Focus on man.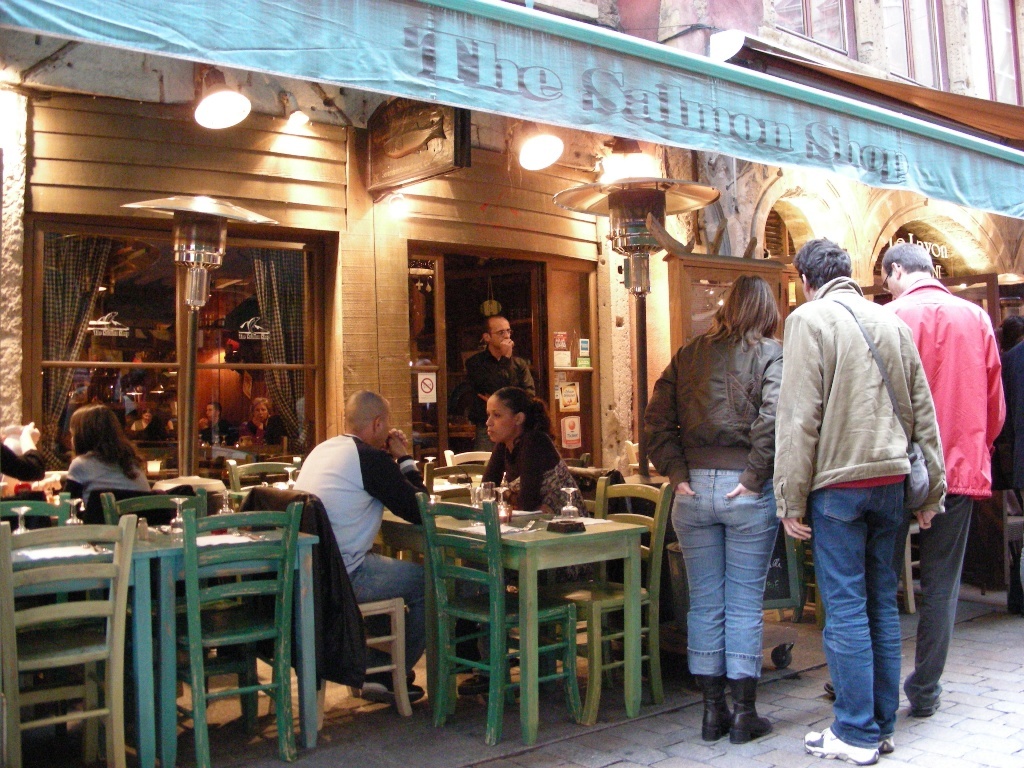
Focused at {"x1": 295, "y1": 382, "x2": 430, "y2": 703}.
